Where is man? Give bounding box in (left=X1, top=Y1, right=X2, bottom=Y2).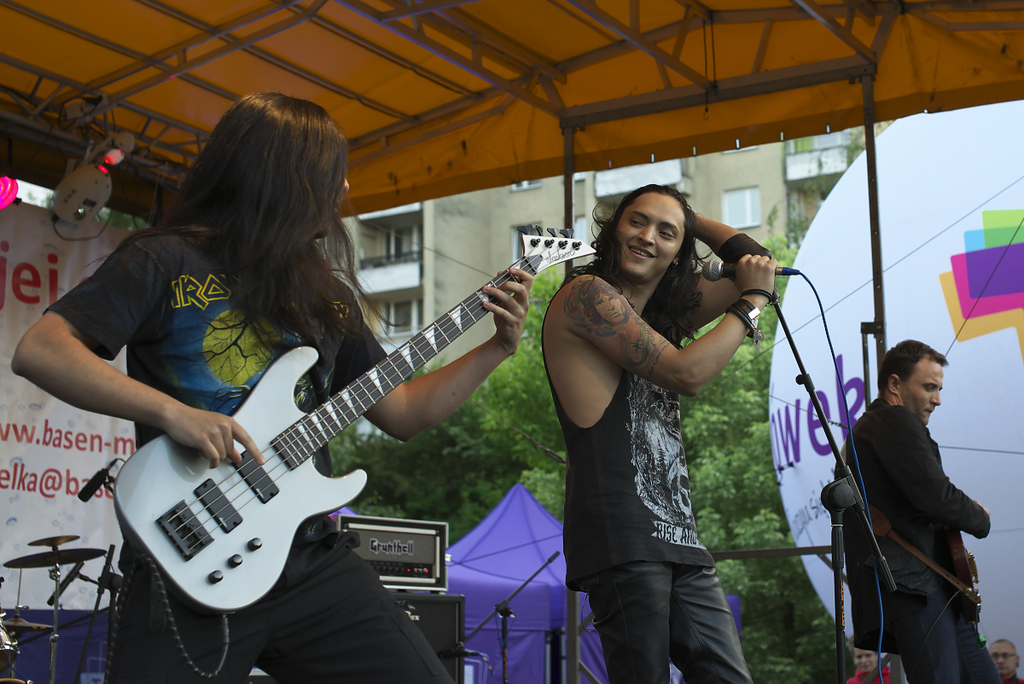
(left=542, top=183, right=777, bottom=683).
